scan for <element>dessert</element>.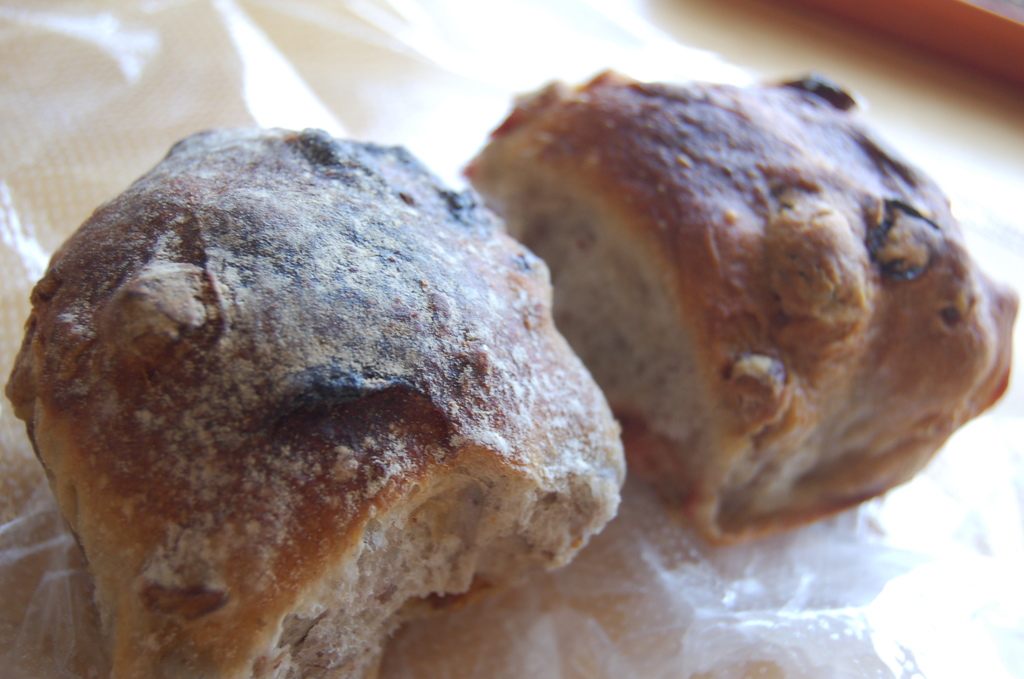
Scan result: l=324, t=72, r=939, b=619.
